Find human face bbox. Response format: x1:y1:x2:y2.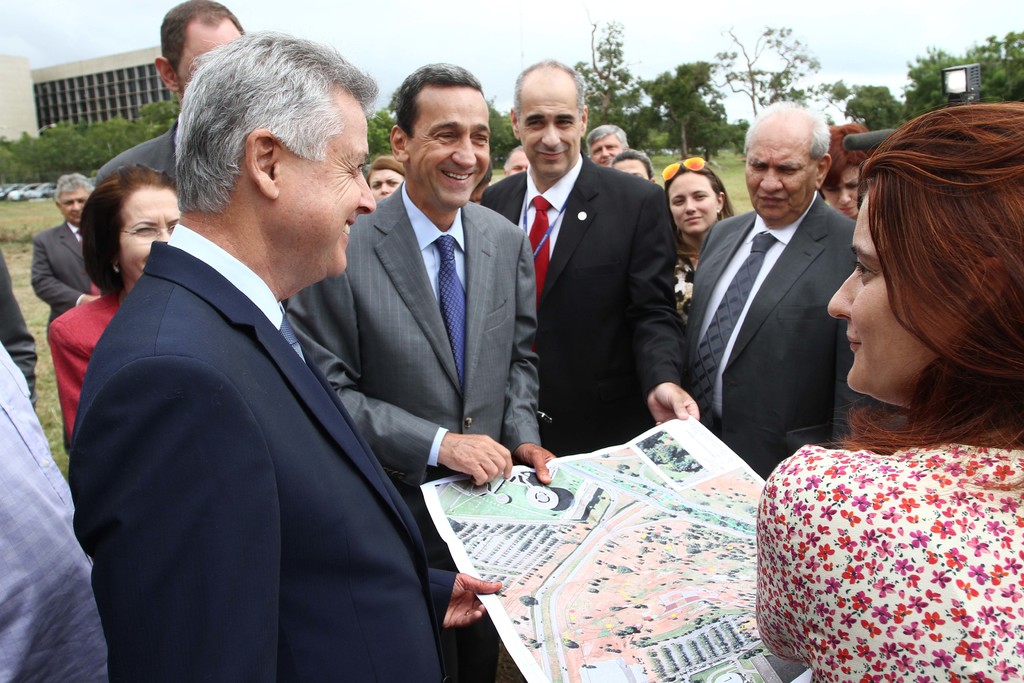
509:150:530:172.
